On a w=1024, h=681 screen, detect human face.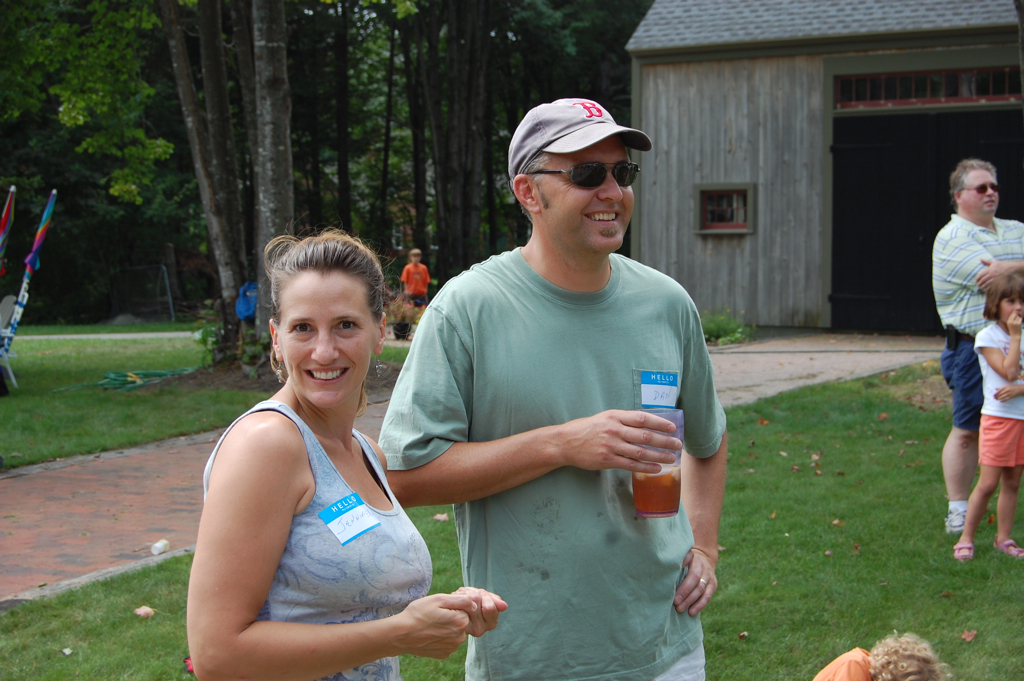
box(271, 267, 375, 410).
